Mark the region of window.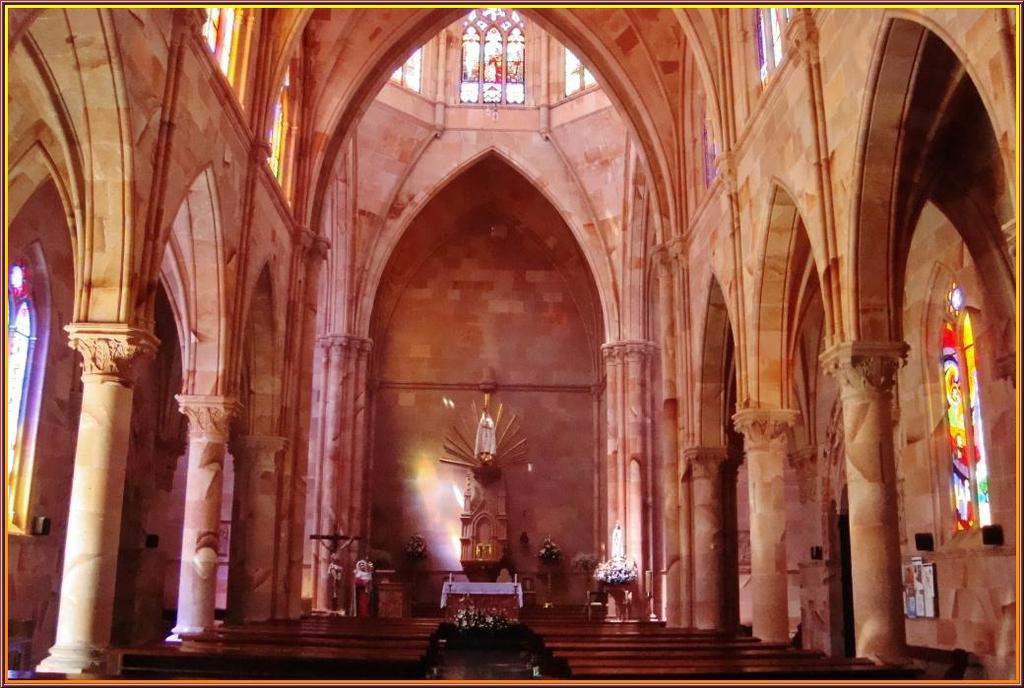
Region: bbox=[382, 53, 425, 87].
